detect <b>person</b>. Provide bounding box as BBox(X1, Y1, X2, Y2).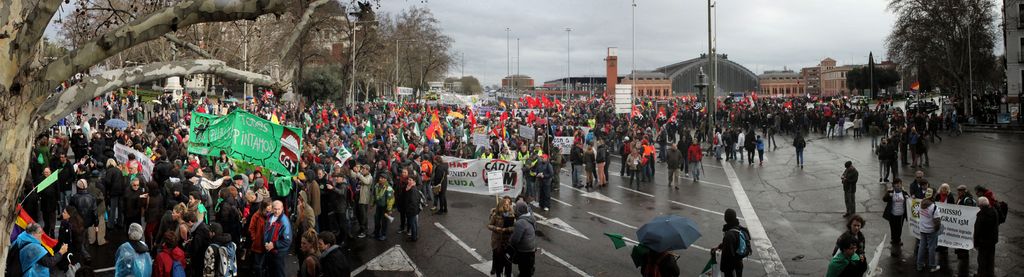
BBox(121, 216, 154, 276).
